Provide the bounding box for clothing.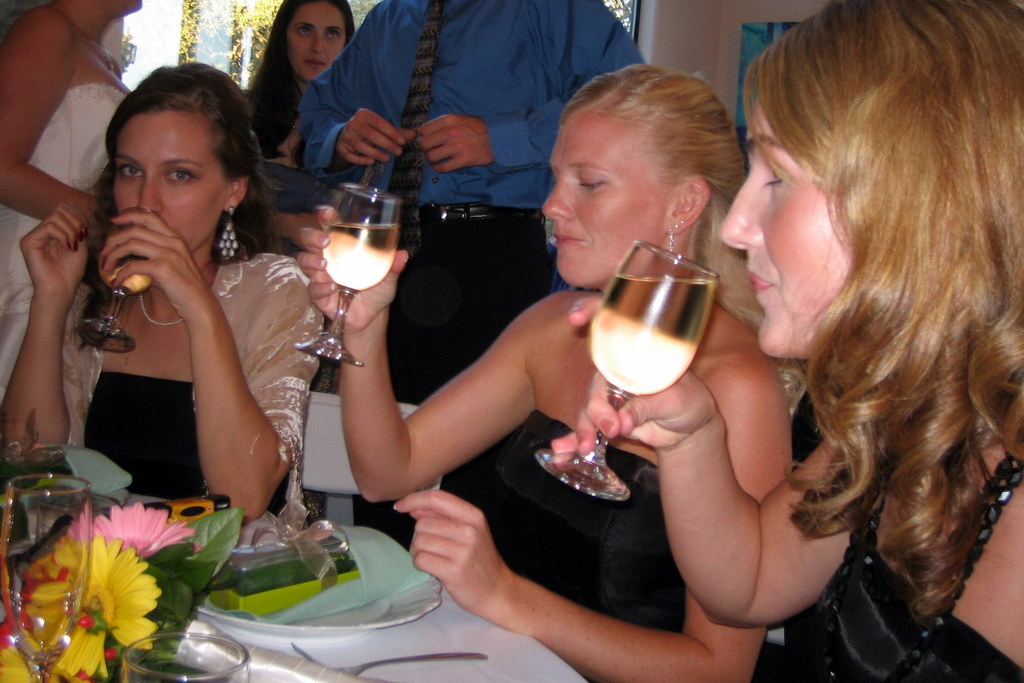
[x1=791, y1=365, x2=1023, y2=682].
